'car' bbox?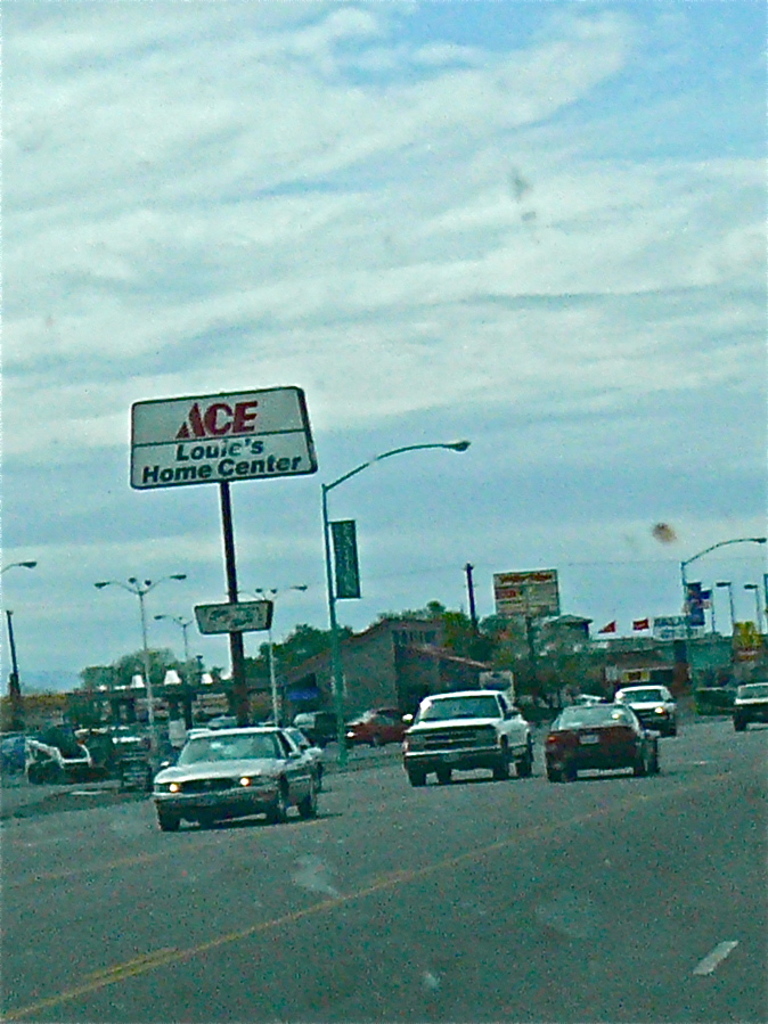
x1=99 y1=726 x2=141 y2=748
